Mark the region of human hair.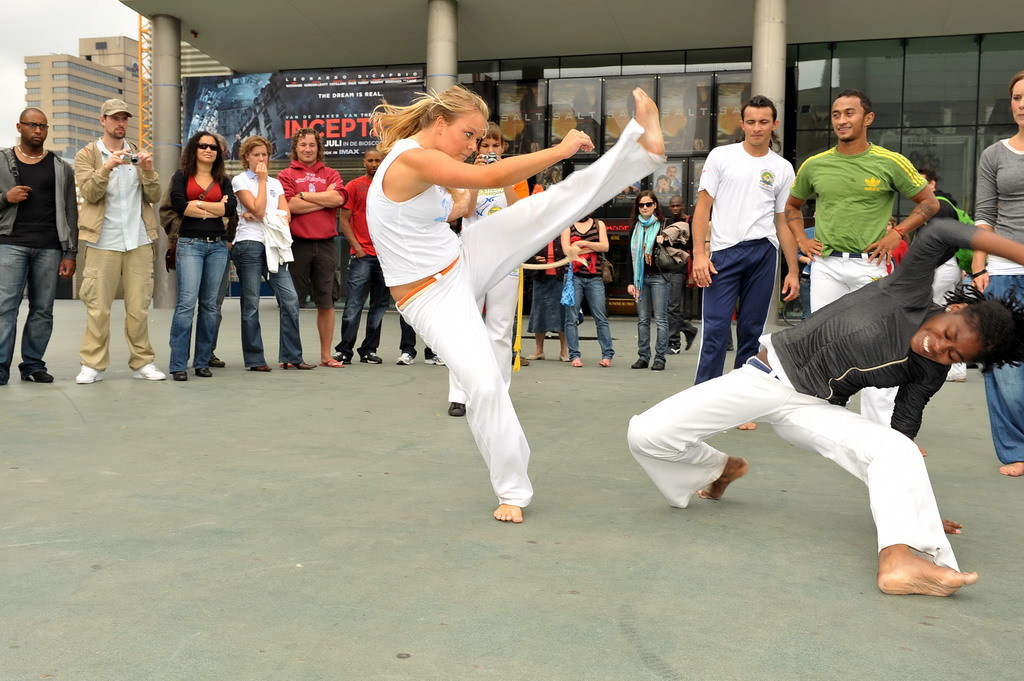
Region: (left=890, top=213, right=897, bottom=228).
